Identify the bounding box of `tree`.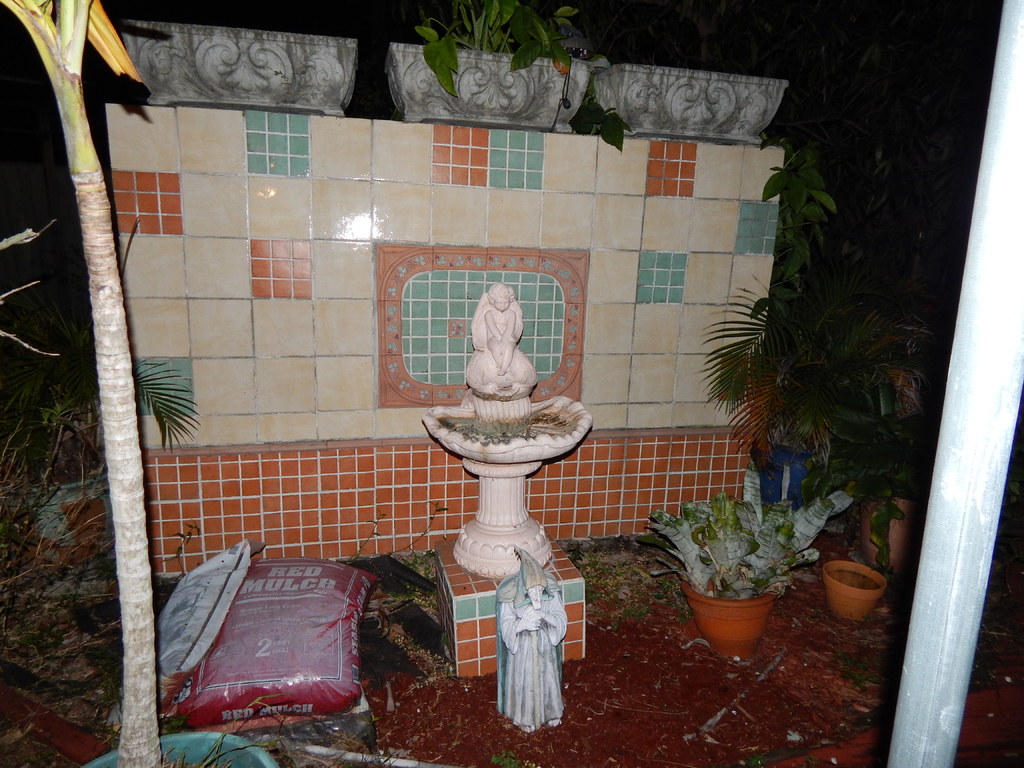
<region>15, 45, 196, 685</region>.
